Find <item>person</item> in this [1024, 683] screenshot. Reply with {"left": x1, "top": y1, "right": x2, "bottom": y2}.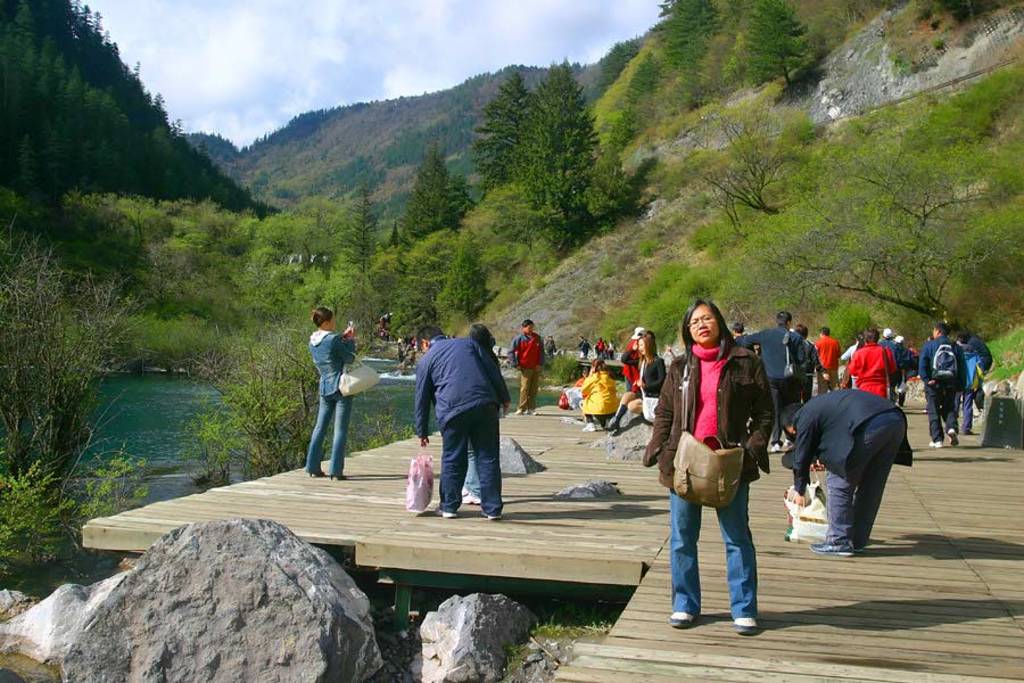
{"left": 812, "top": 334, "right": 828, "bottom": 379}.
